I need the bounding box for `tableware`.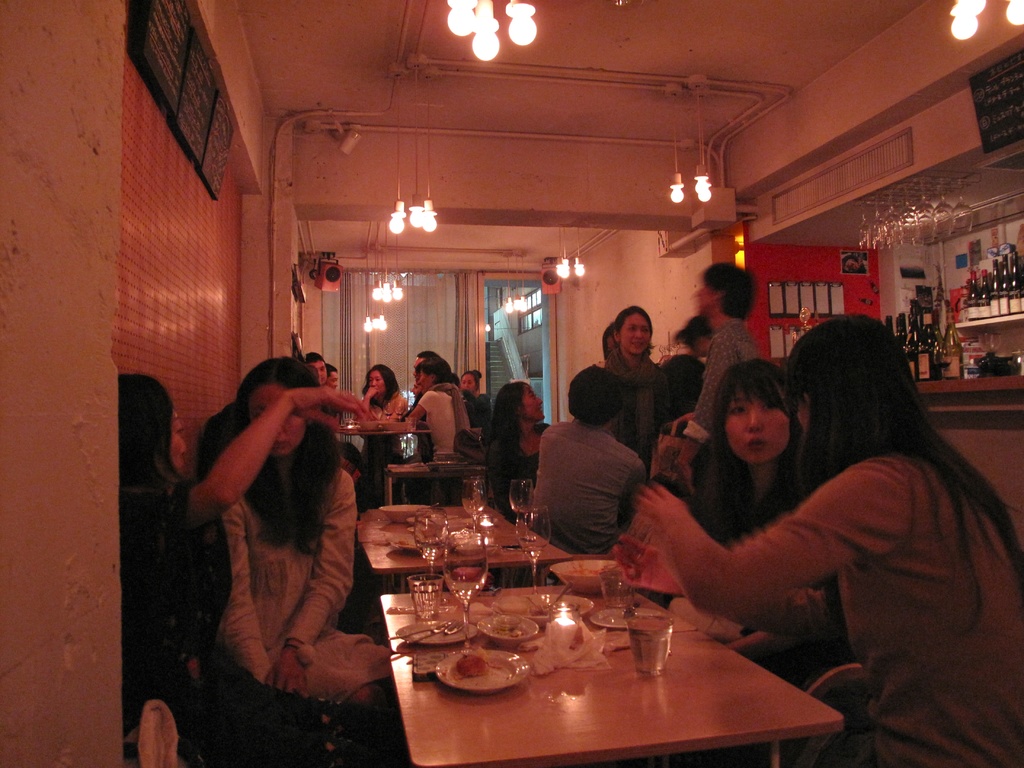
Here it is: box=[480, 611, 535, 639].
